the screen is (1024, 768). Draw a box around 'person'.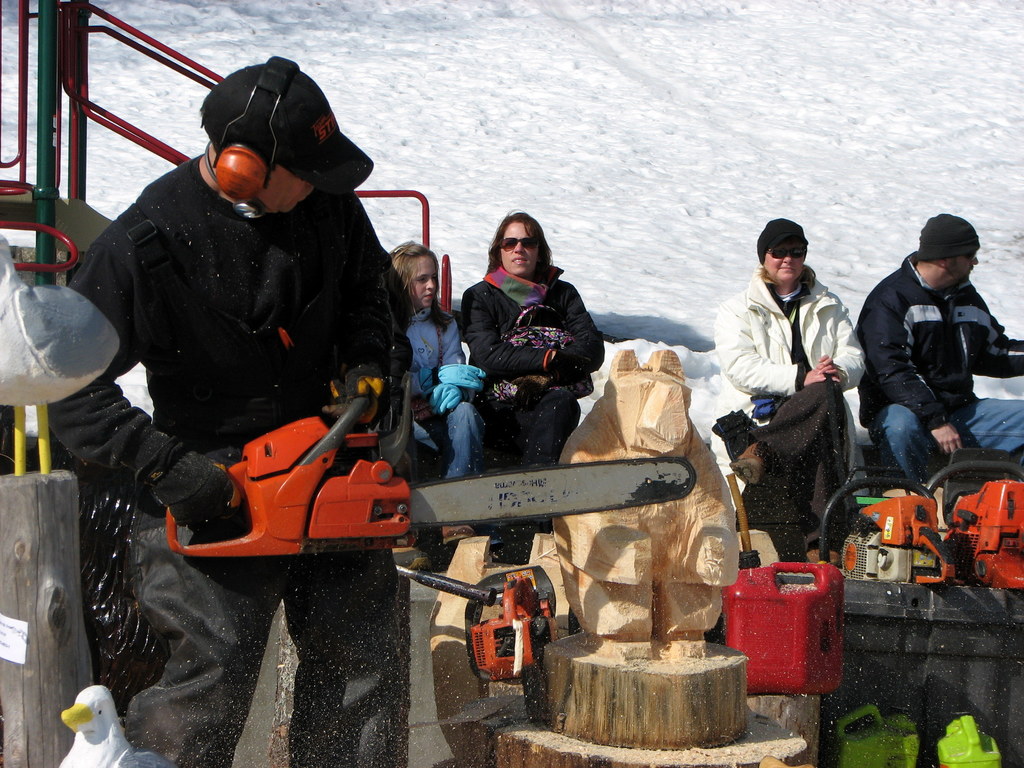
[48, 53, 417, 767].
